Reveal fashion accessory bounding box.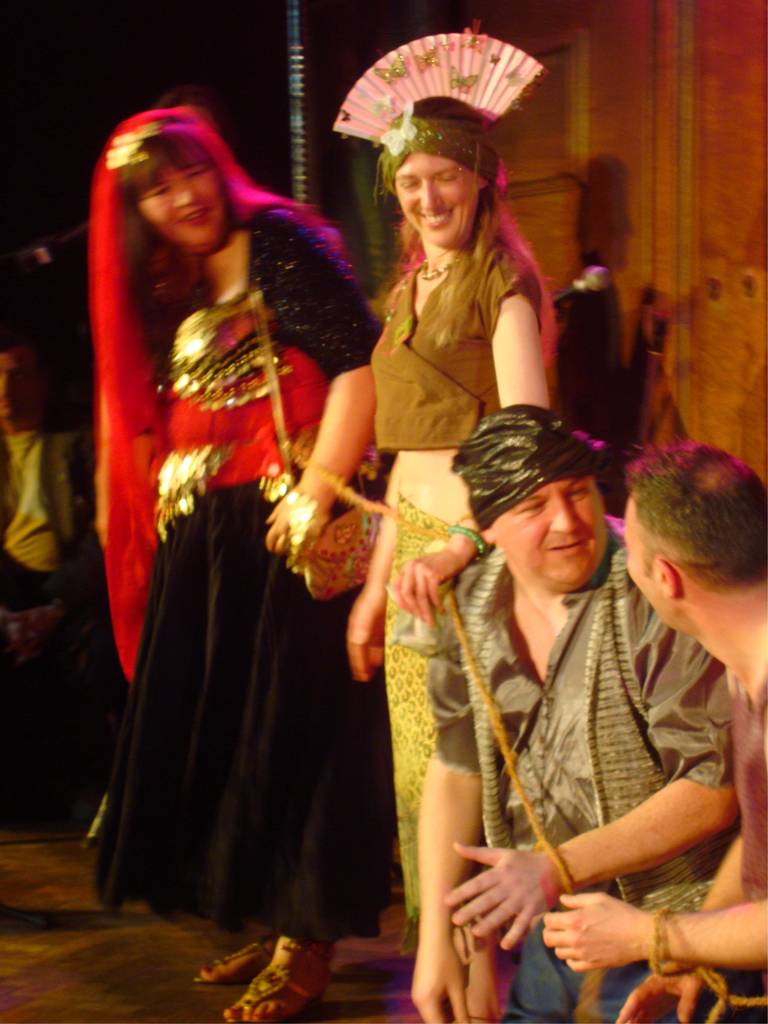
Revealed: bbox=(419, 257, 465, 284).
